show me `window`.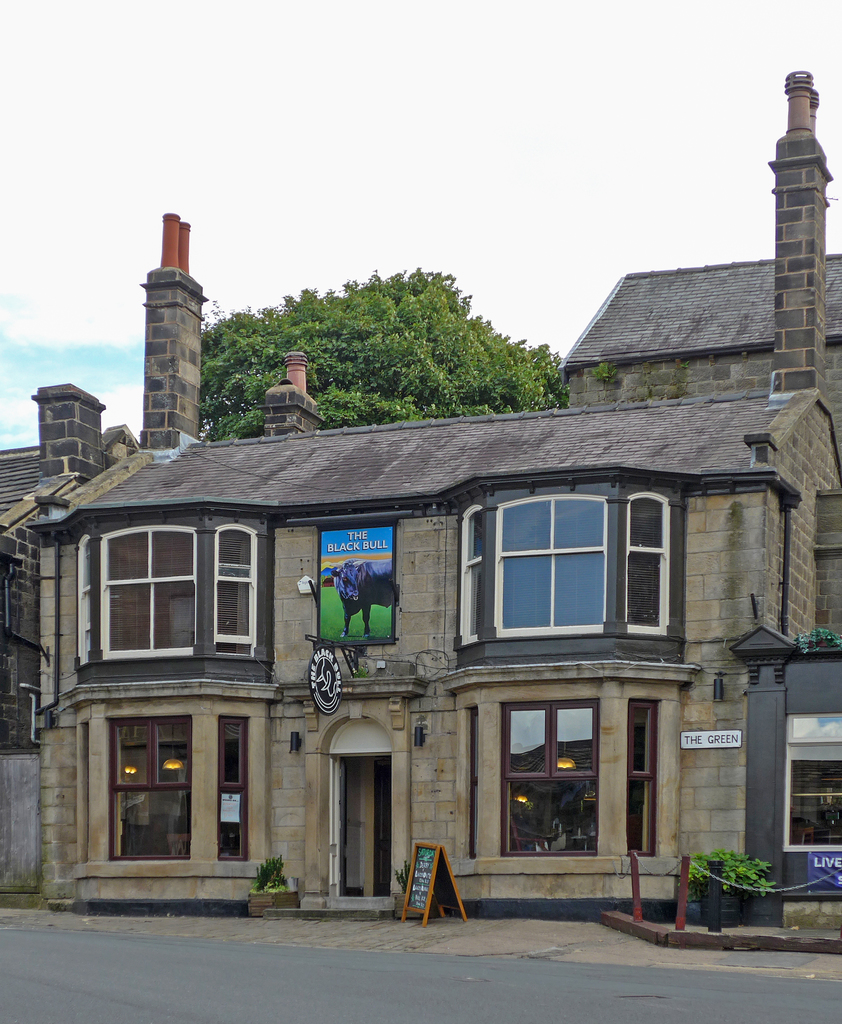
`window` is here: [497, 703, 596, 857].
